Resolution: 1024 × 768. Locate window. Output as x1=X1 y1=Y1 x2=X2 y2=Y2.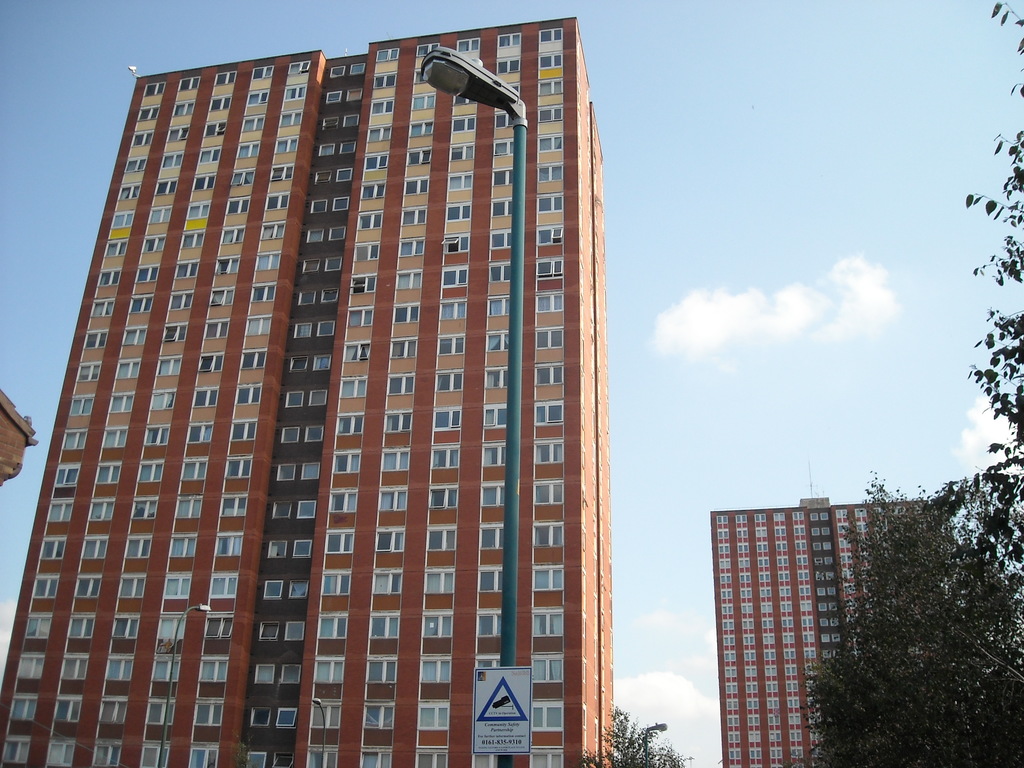
x1=232 y1=421 x2=257 y2=442.
